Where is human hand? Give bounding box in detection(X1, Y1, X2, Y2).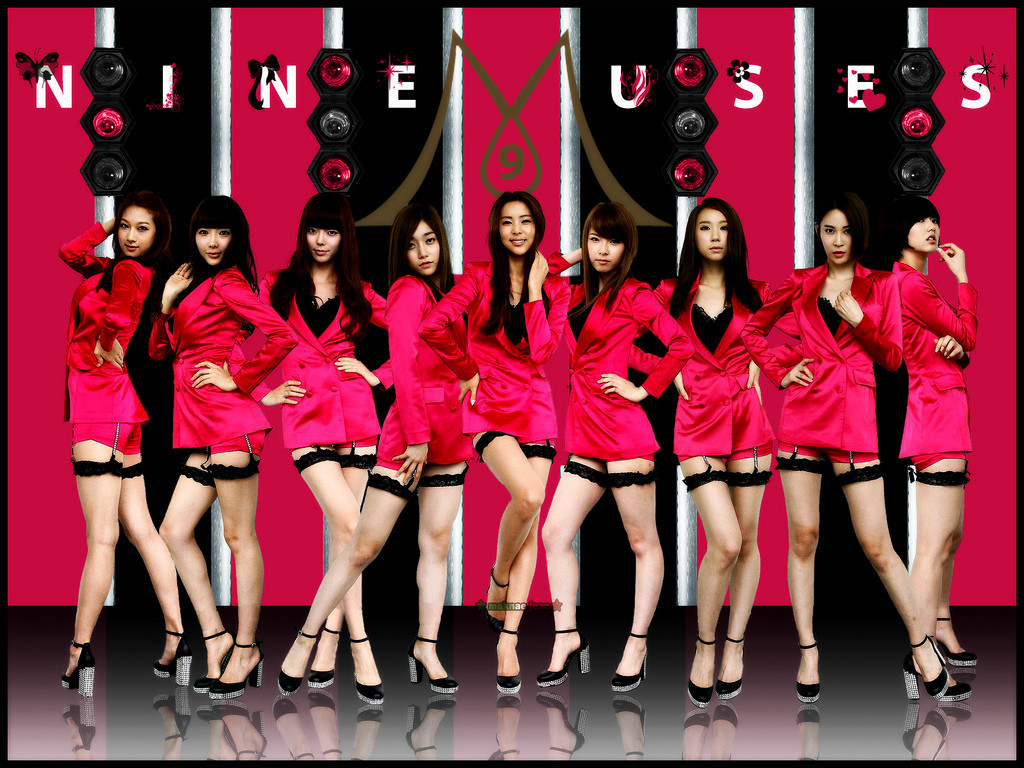
detection(592, 369, 640, 404).
